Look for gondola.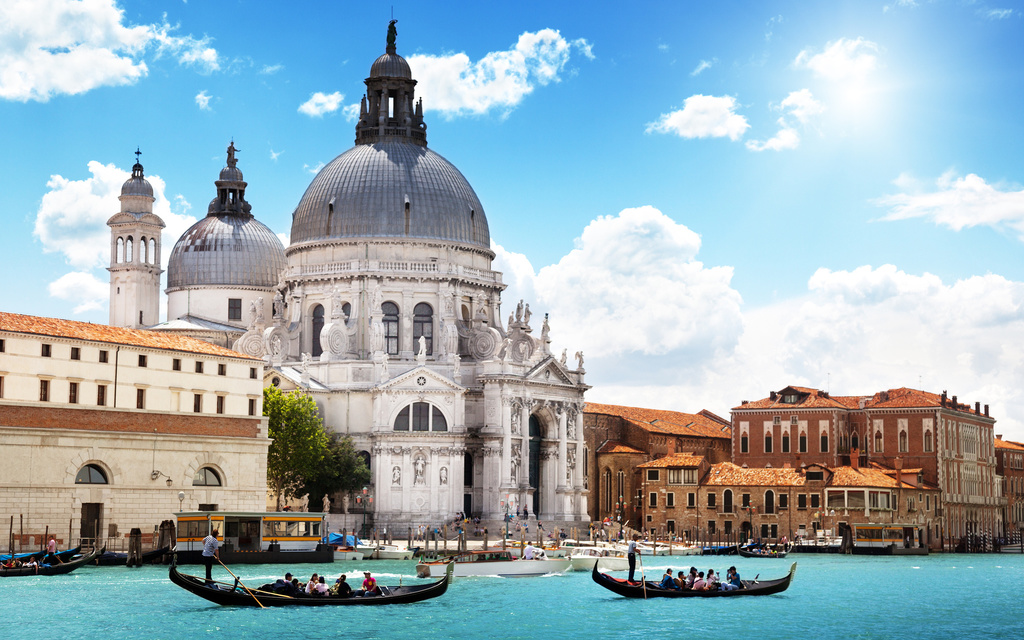
Found: l=0, t=541, r=105, b=563.
